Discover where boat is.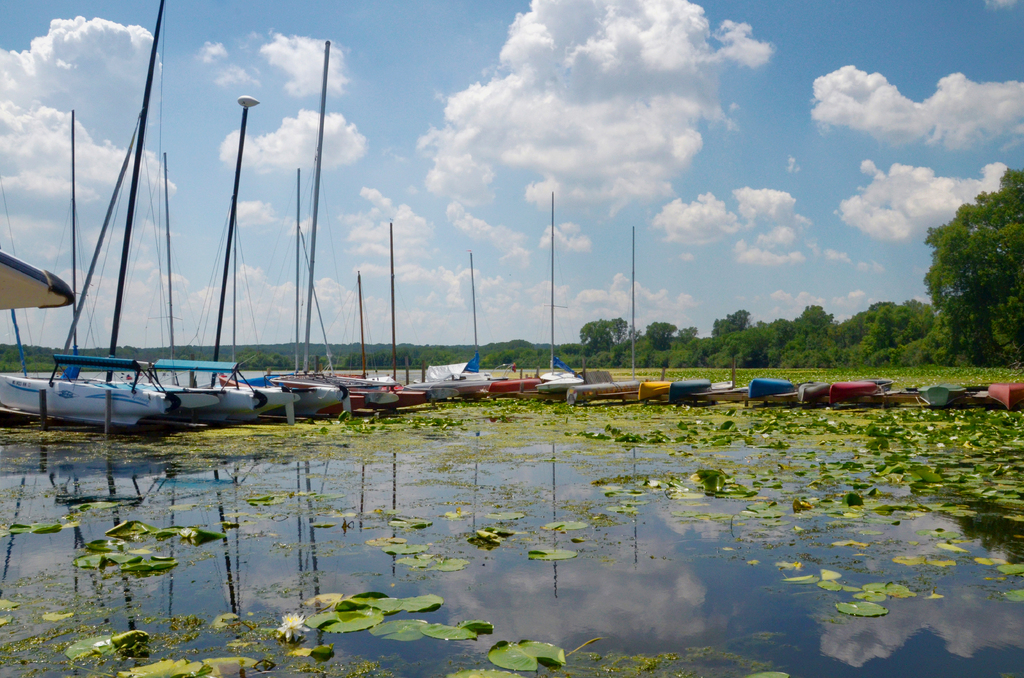
Discovered at (0, 0, 183, 431).
